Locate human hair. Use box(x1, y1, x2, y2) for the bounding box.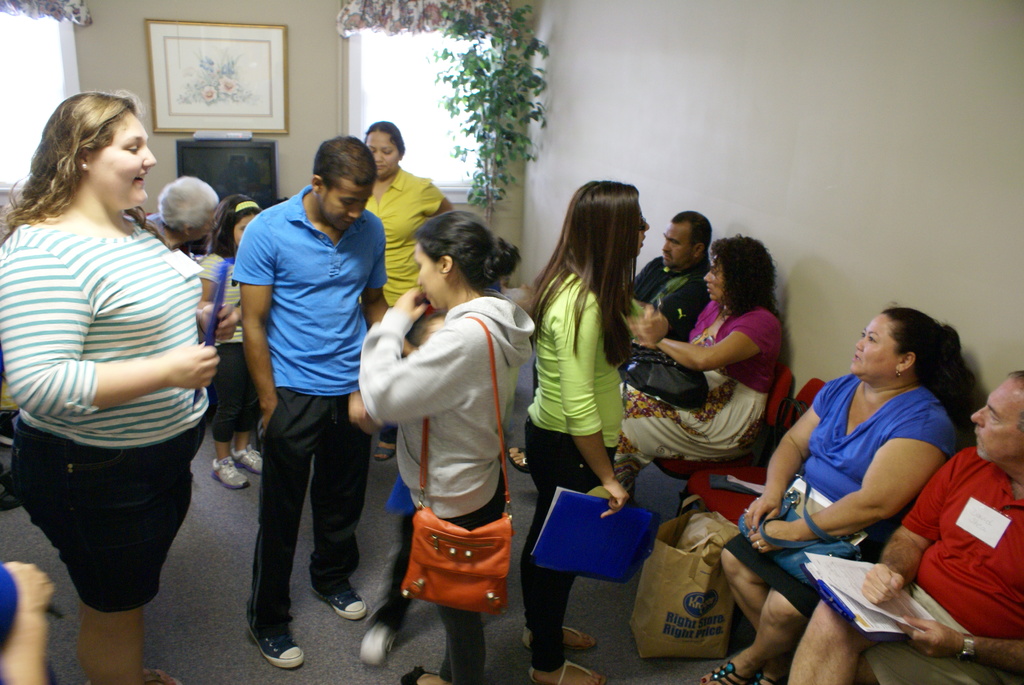
box(27, 83, 142, 247).
